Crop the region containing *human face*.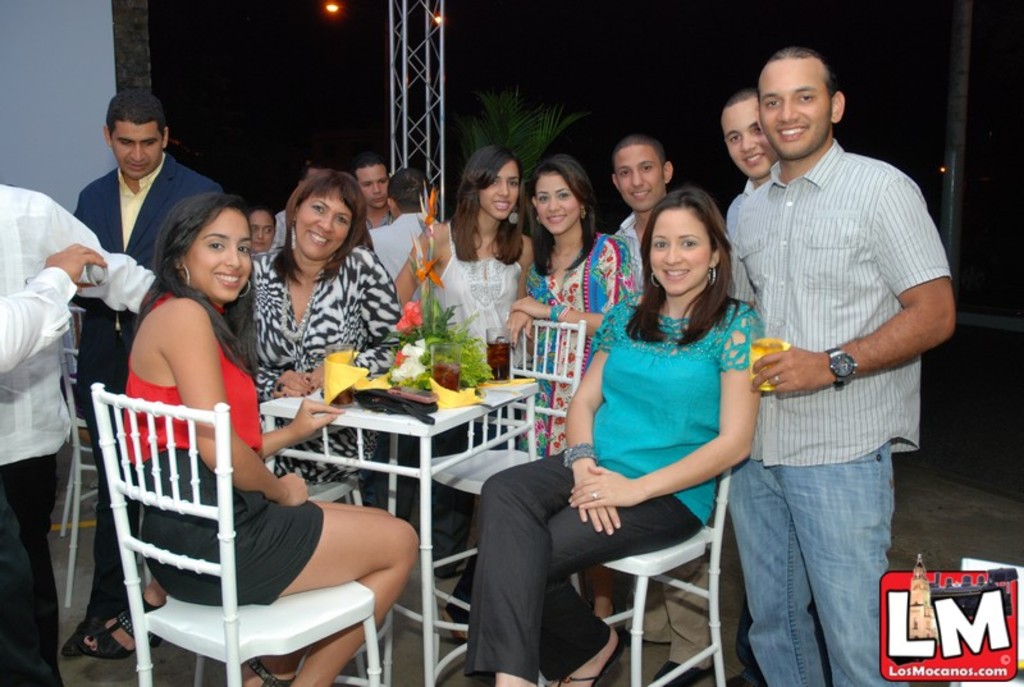
Crop region: bbox=[294, 191, 351, 262].
